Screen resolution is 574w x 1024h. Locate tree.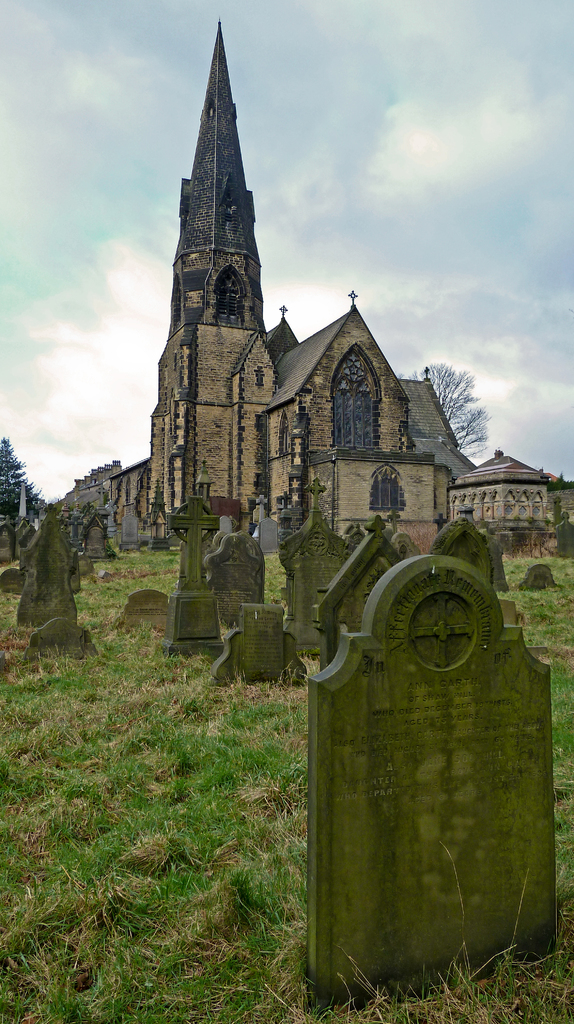
pyautogui.locateOnScreen(404, 360, 493, 467).
